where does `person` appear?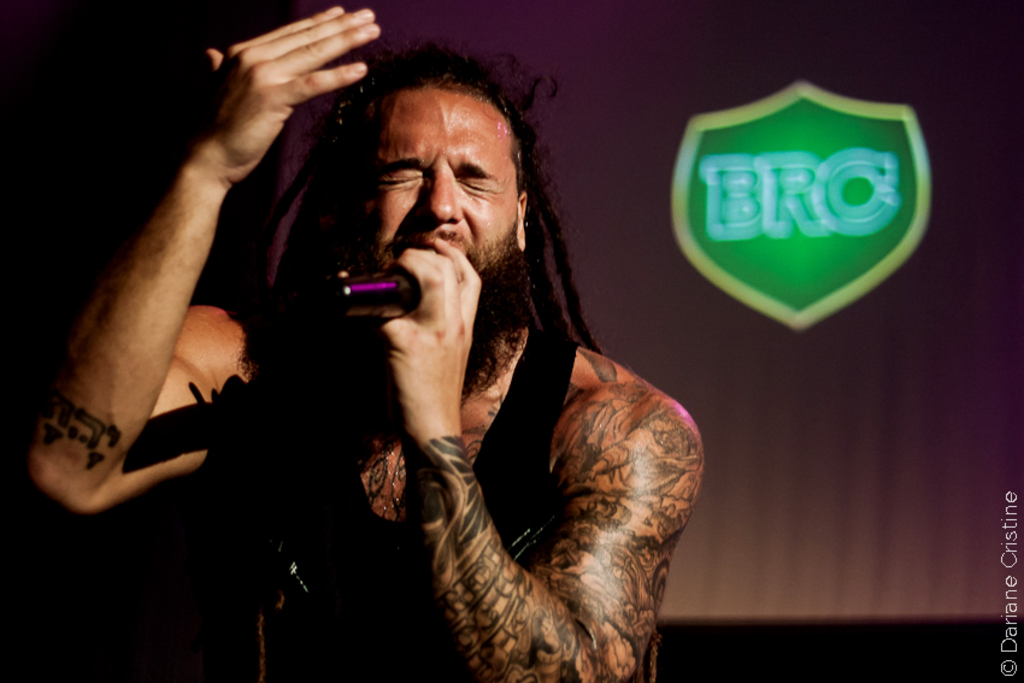
Appears at (25,2,708,682).
